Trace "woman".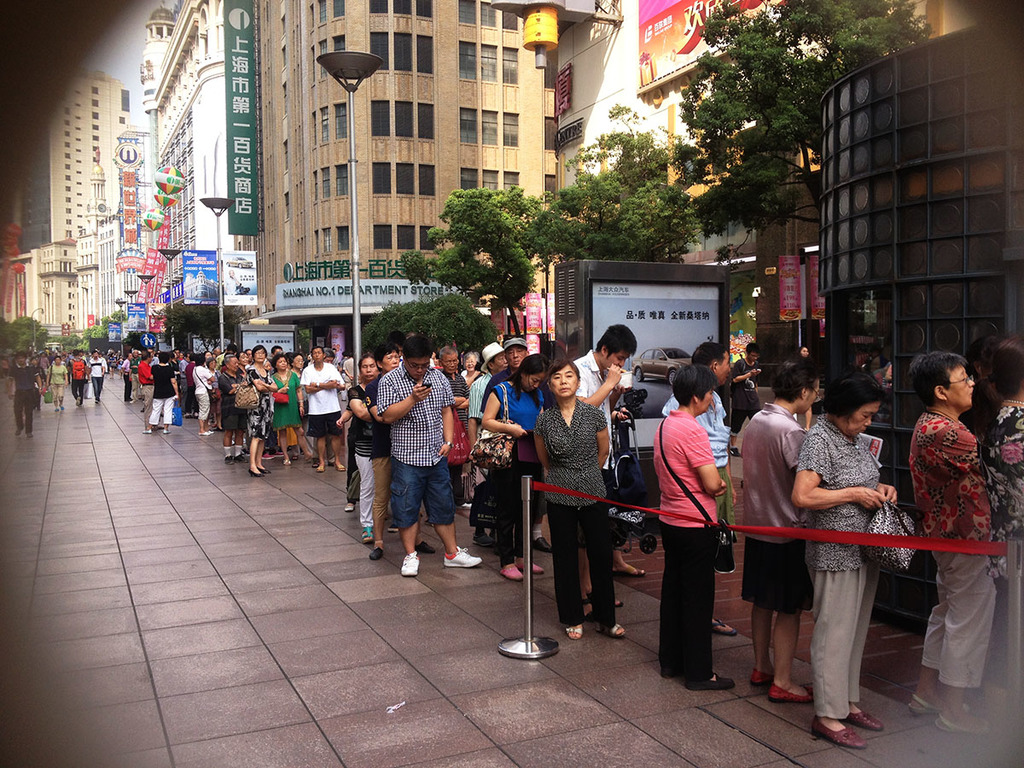
Traced to [652,361,730,692].
